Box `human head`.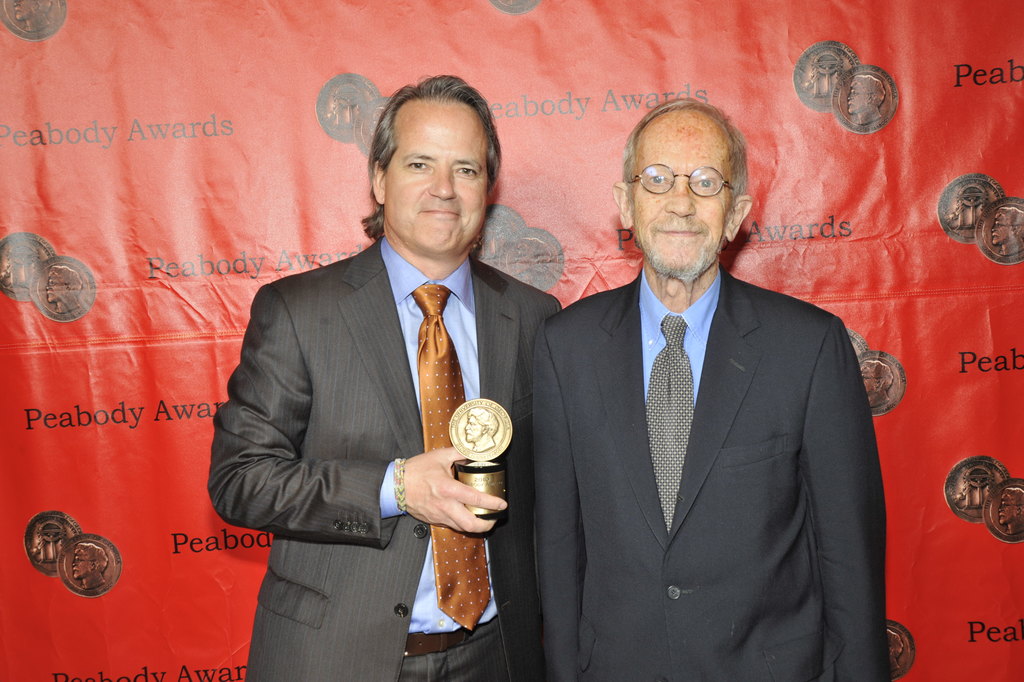
region(466, 403, 498, 440).
